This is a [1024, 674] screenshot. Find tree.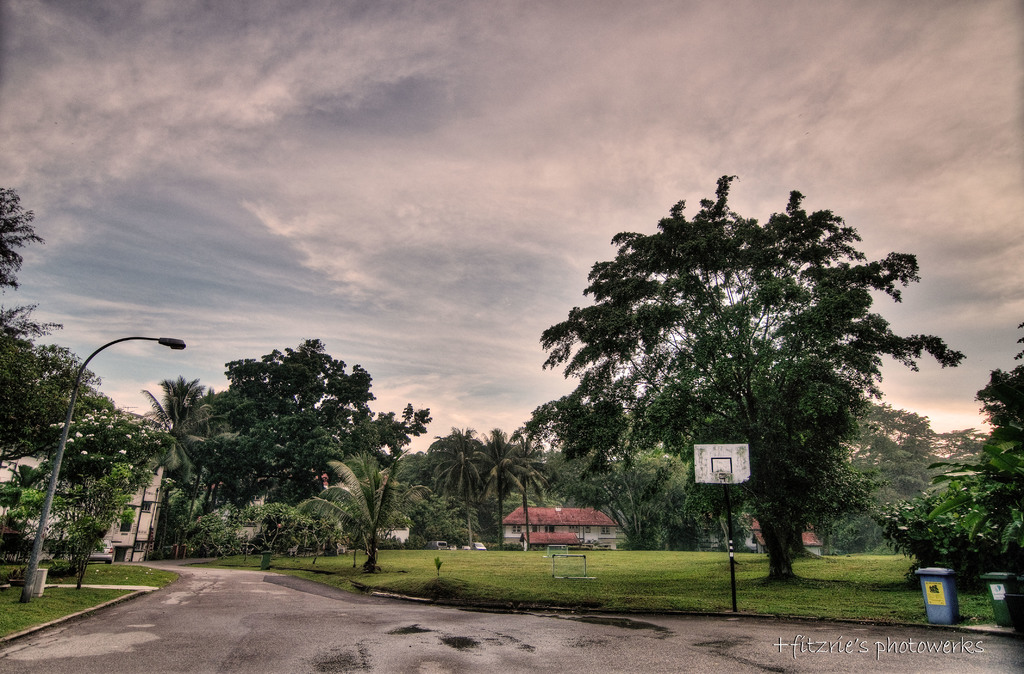
Bounding box: box=[420, 423, 492, 552].
